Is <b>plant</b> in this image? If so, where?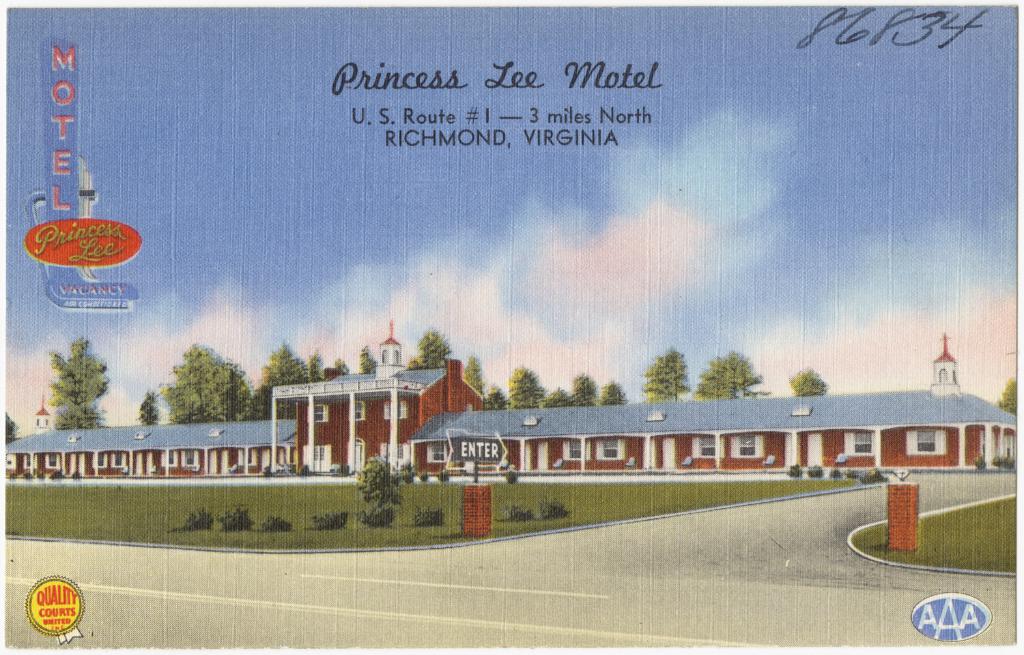
Yes, at x1=38, y1=469, x2=47, y2=486.
